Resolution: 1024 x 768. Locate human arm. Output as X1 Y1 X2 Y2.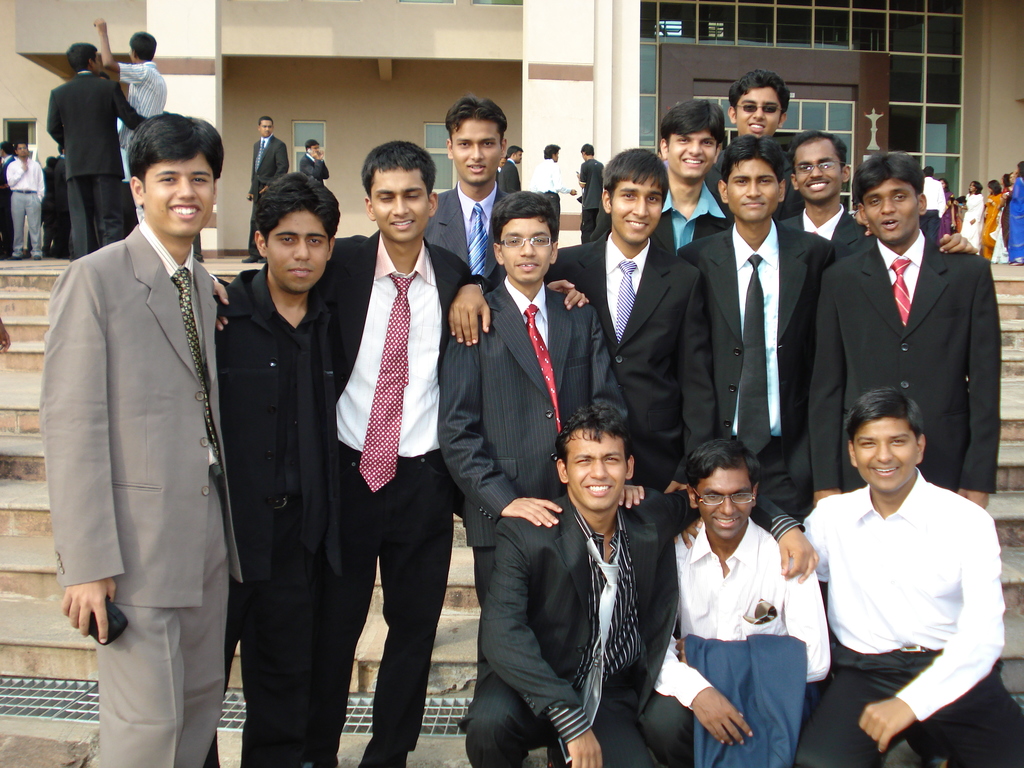
655 632 753 748.
